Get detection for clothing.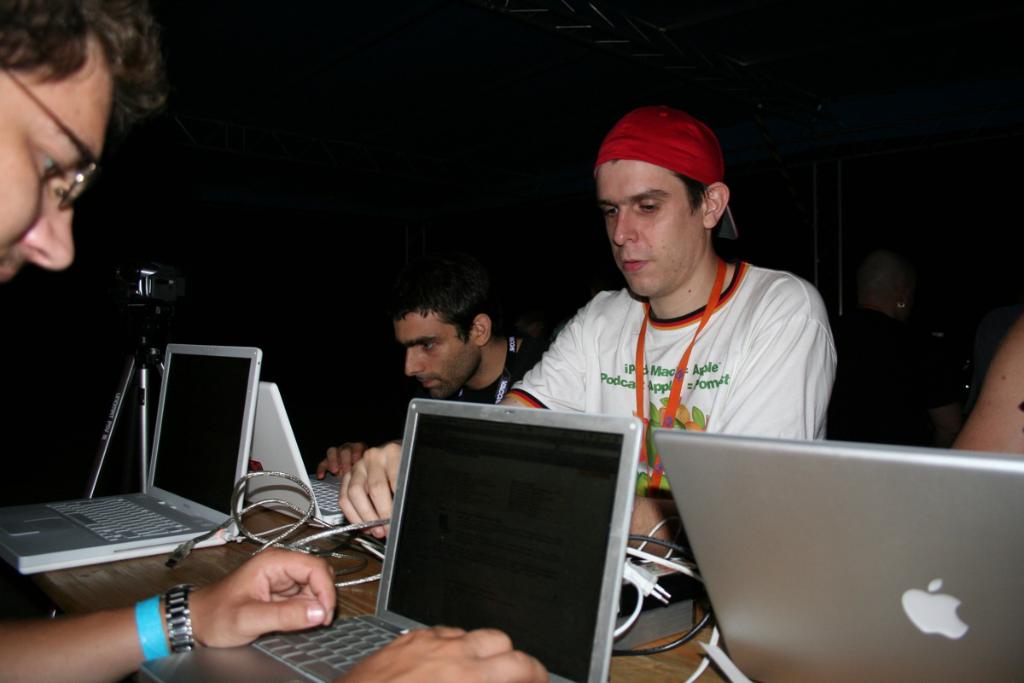
Detection: 502 214 861 466.
